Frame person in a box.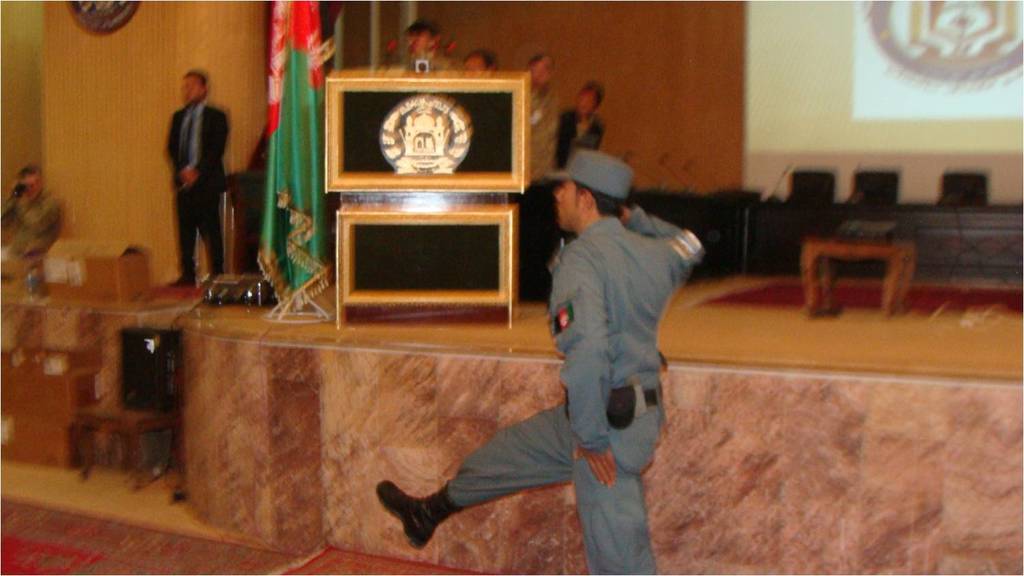
380 149 710 575.
